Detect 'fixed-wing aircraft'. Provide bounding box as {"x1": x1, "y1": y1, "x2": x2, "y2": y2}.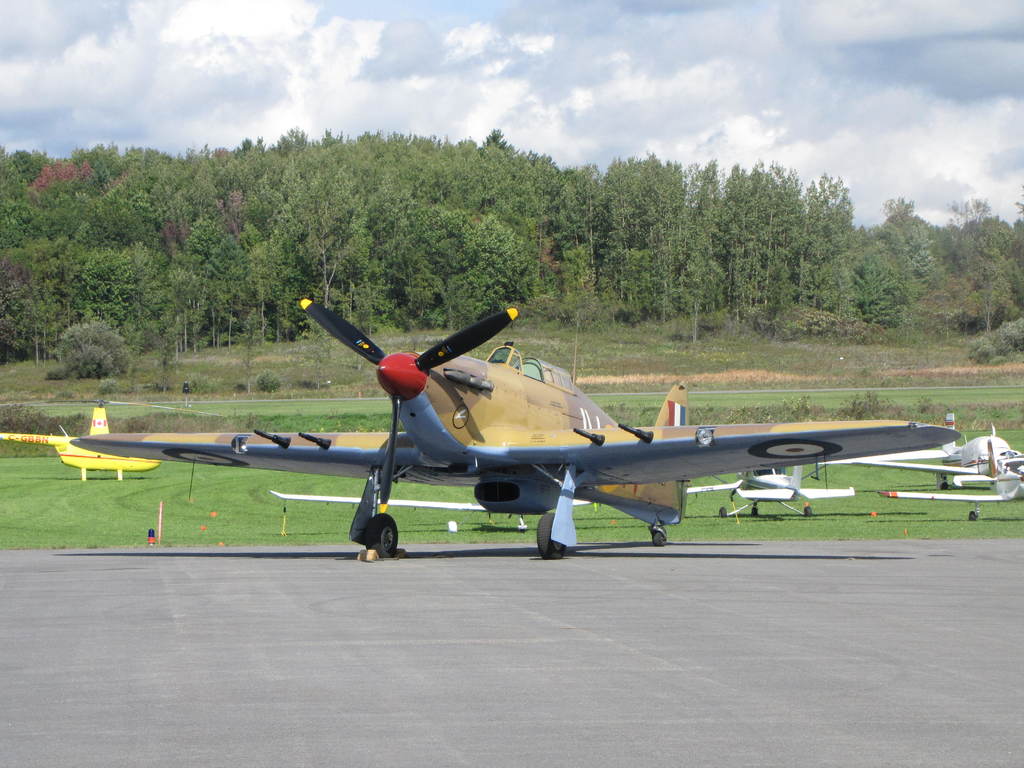
{"x1": 74, "y1": 293, "x2": 965, "y2": 555}.
